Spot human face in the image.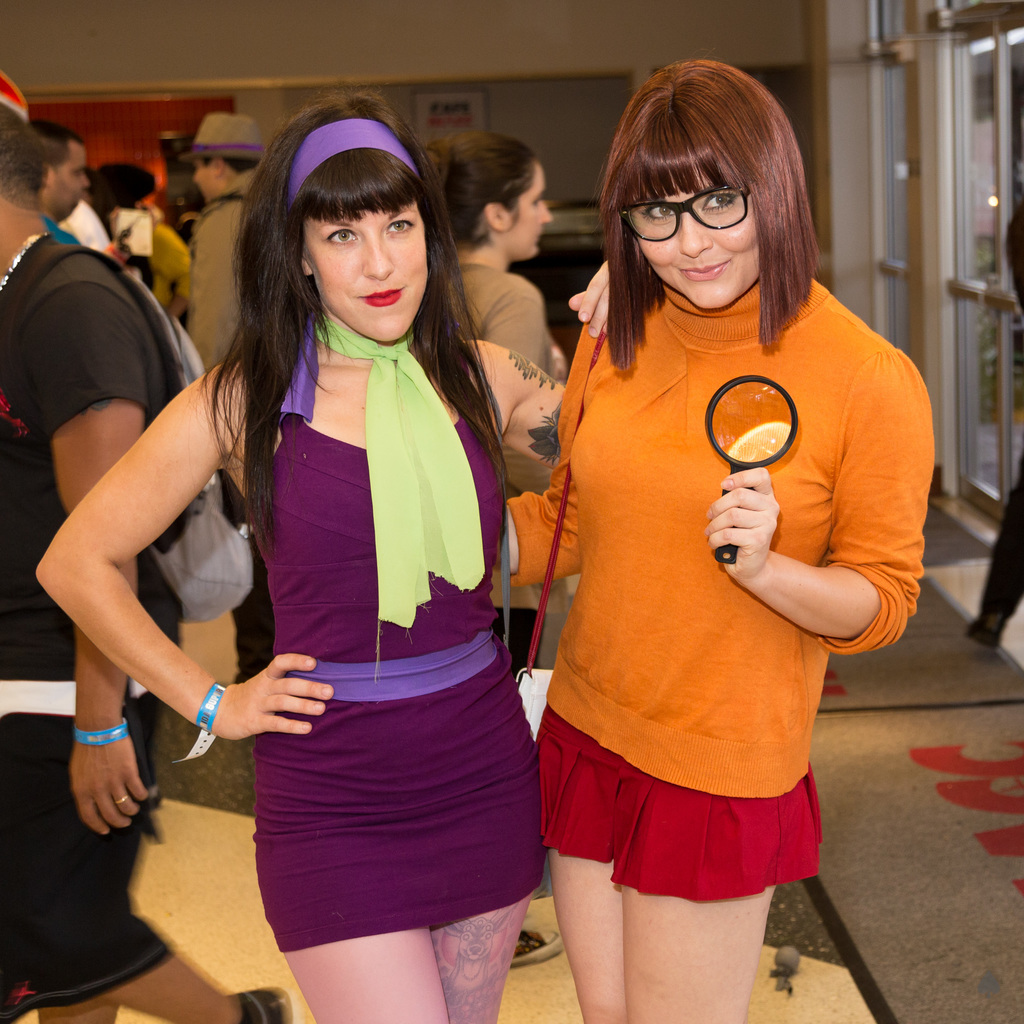
human face found at <region>188, 159, 228, 197</region>.
